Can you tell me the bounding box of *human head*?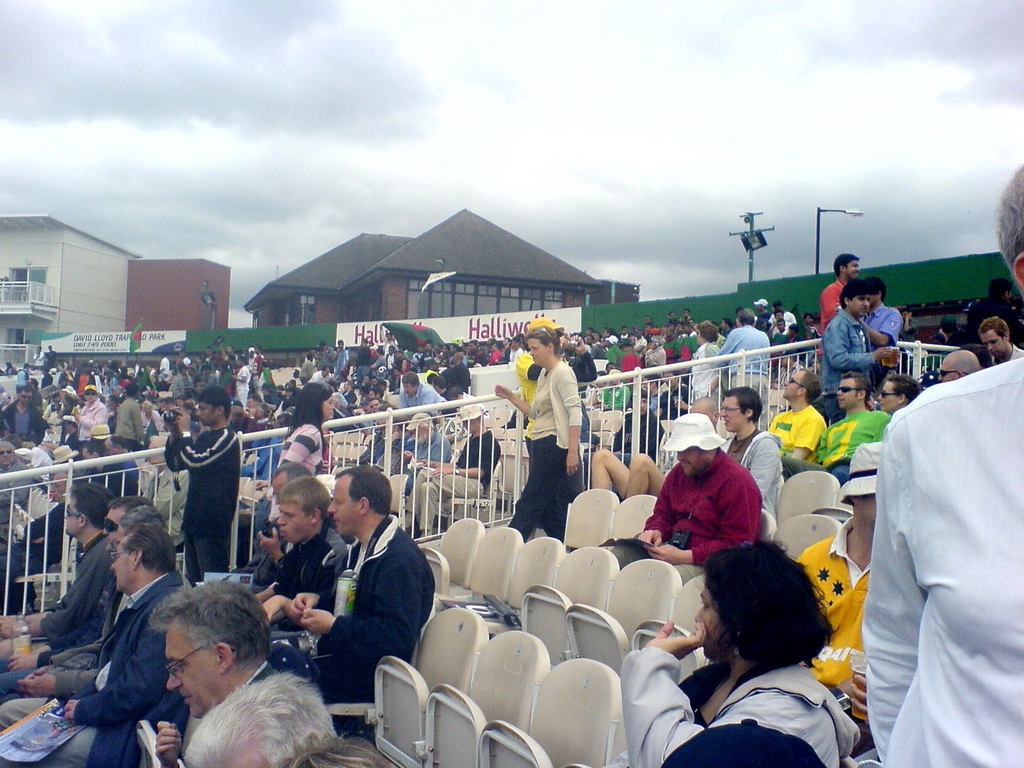
124, 381, 141, 400.
